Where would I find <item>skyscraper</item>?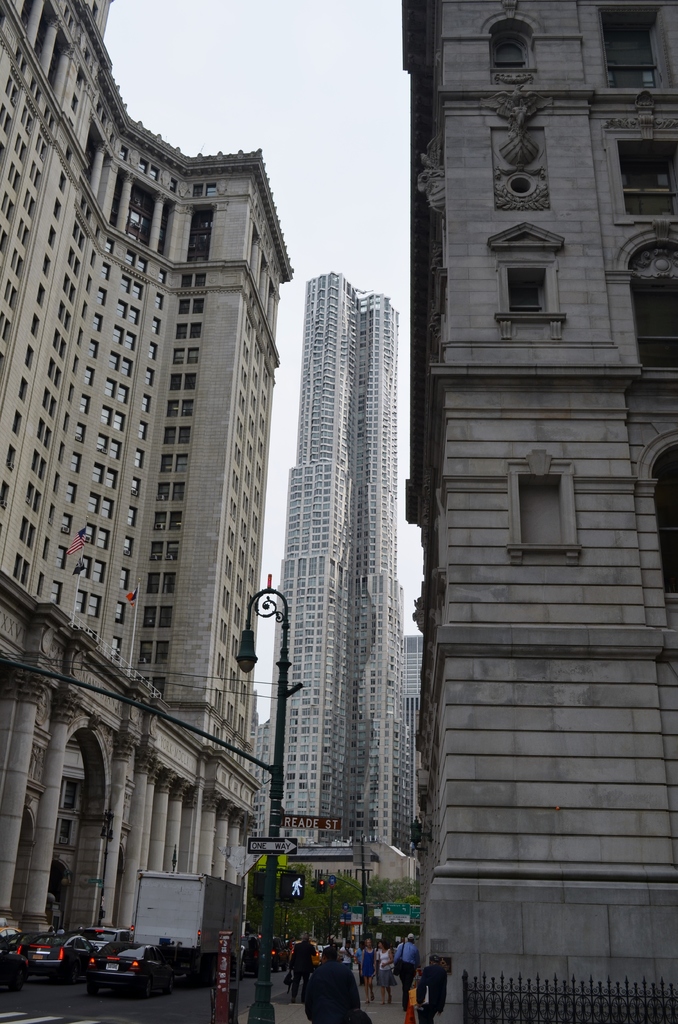
At locate(405, 1, 676, 1023).
